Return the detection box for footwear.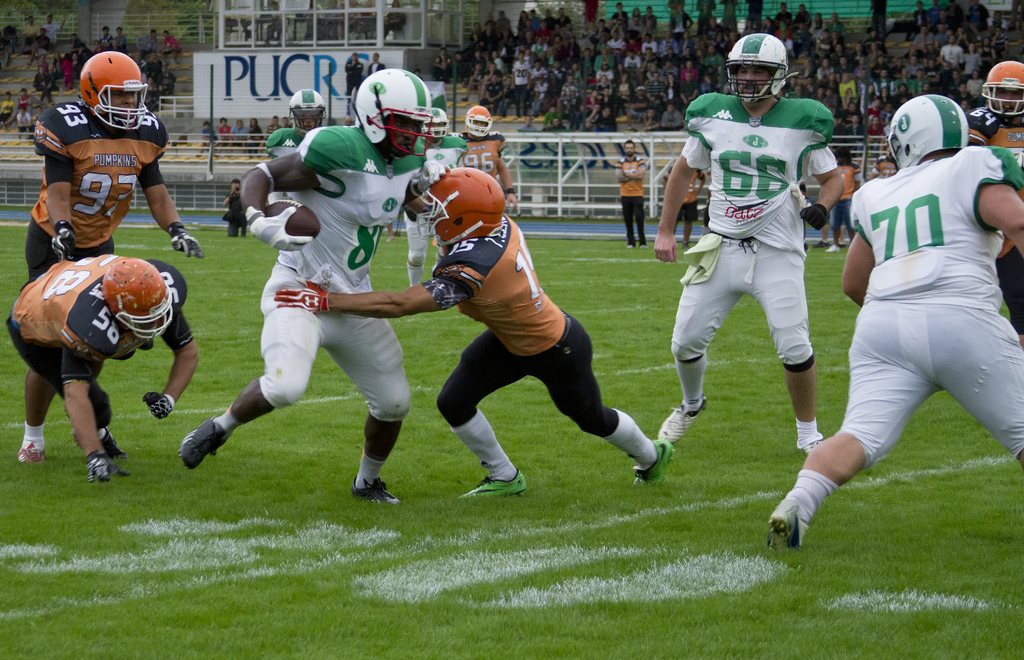
pyautogui.locateOnScreen(353, 477, 399, 503).
